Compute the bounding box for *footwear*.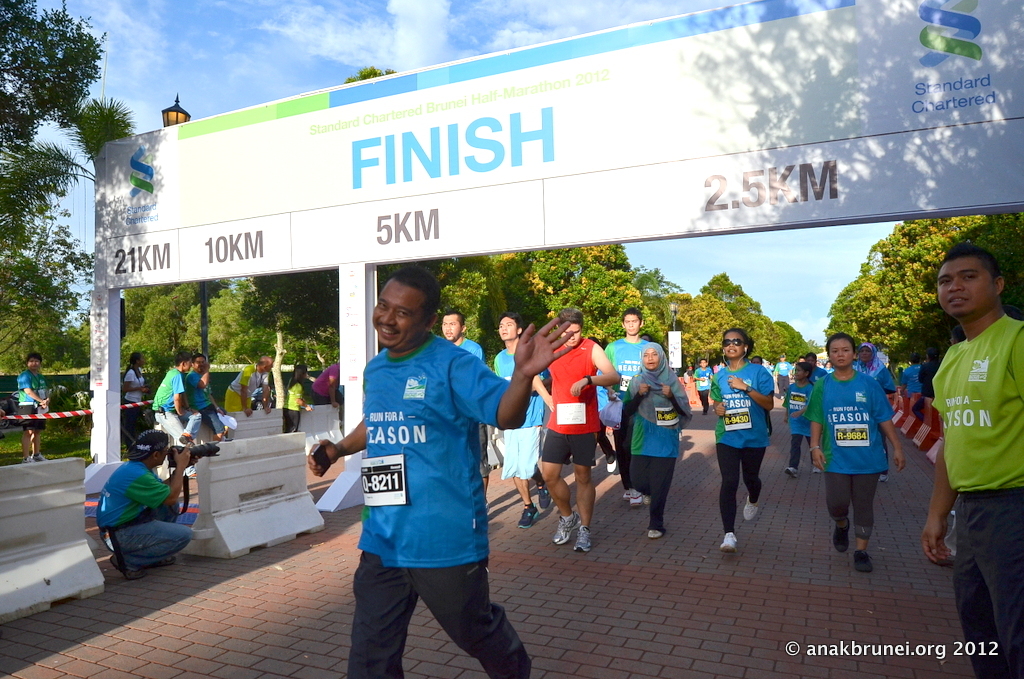
detection(25, 454, 33, 462).
